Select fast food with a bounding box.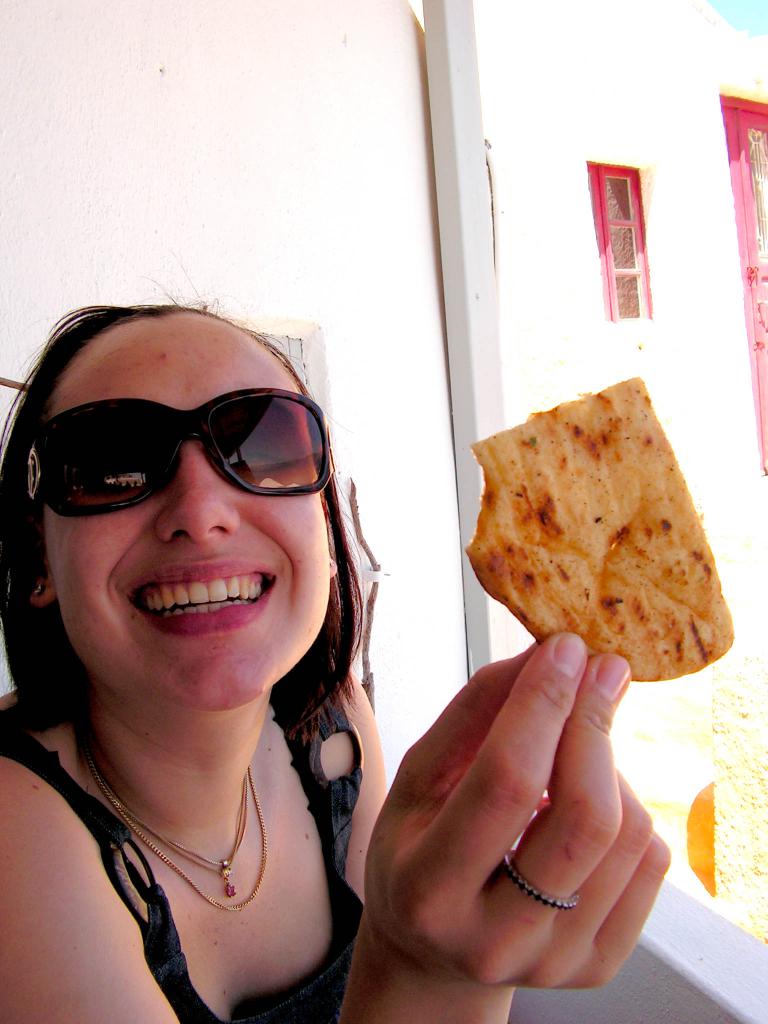
[449, 356, 735, 675].
